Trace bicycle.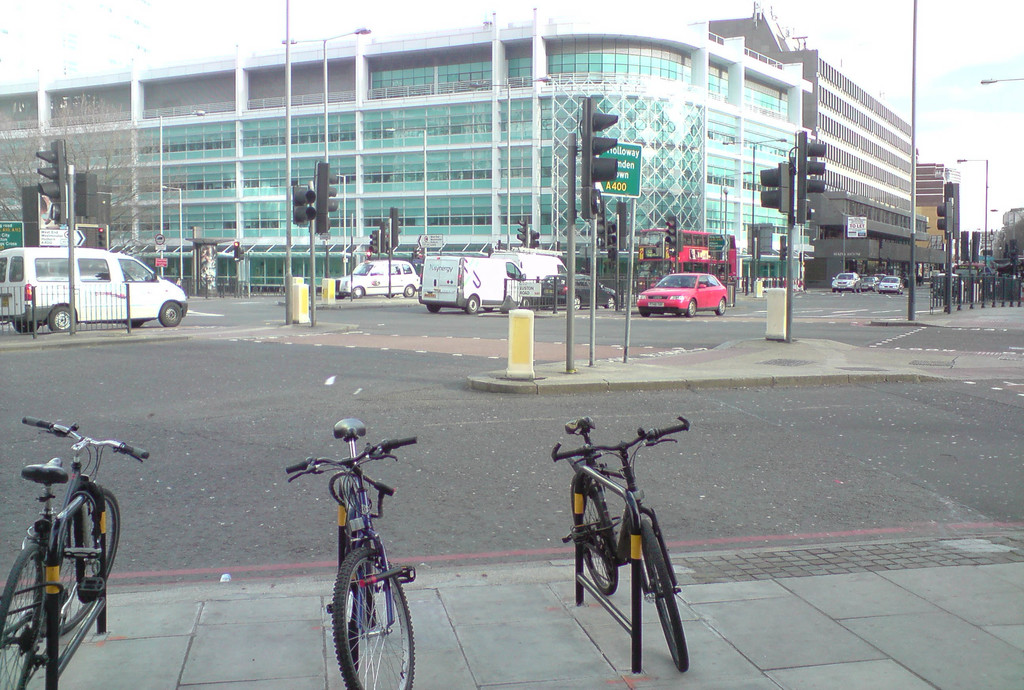
Traced to detection(0, 419, 152, 689).
